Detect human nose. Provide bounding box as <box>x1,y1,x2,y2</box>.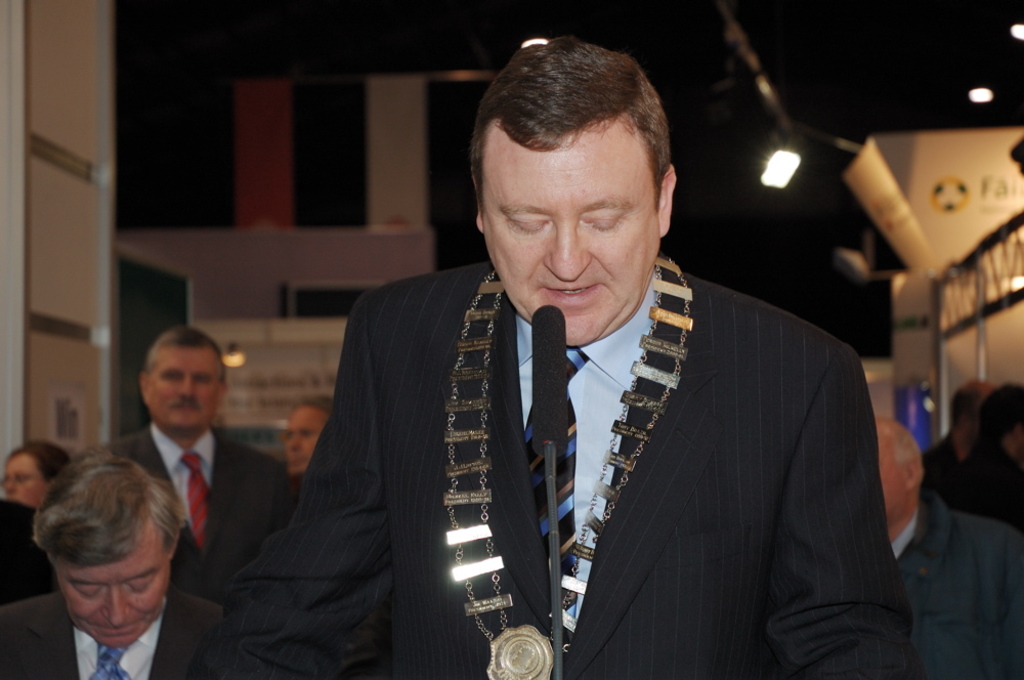
<box>291,432,300,449</box>.
